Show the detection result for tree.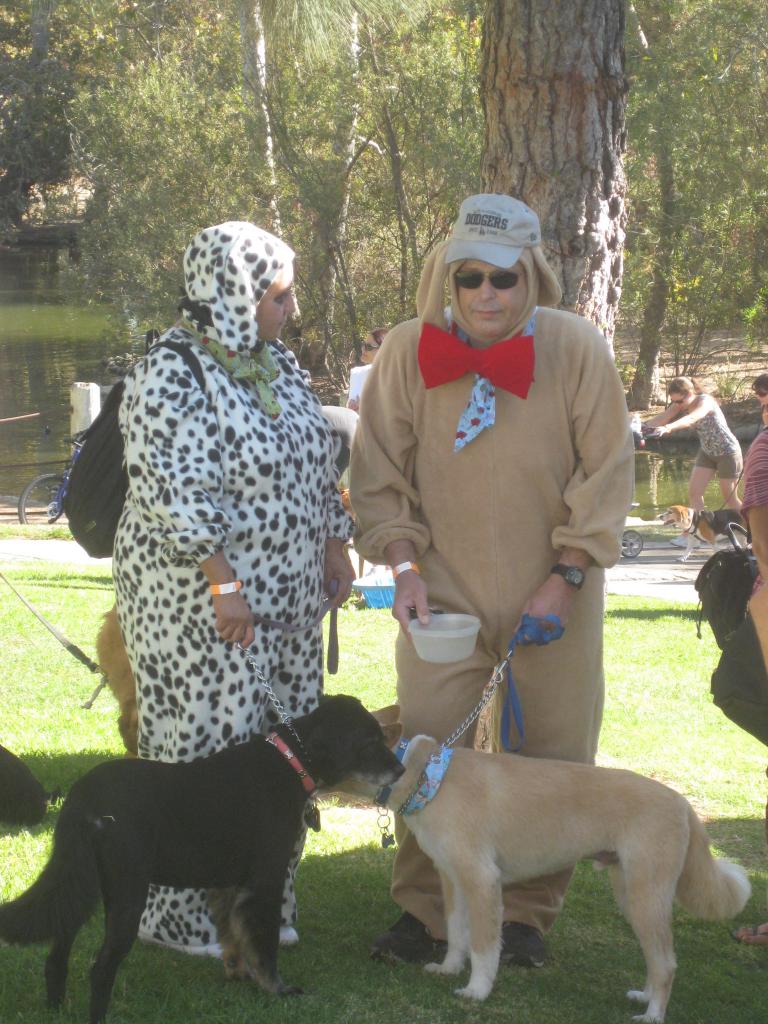
(x1=479, y1=1, x2=626, y2=353).
